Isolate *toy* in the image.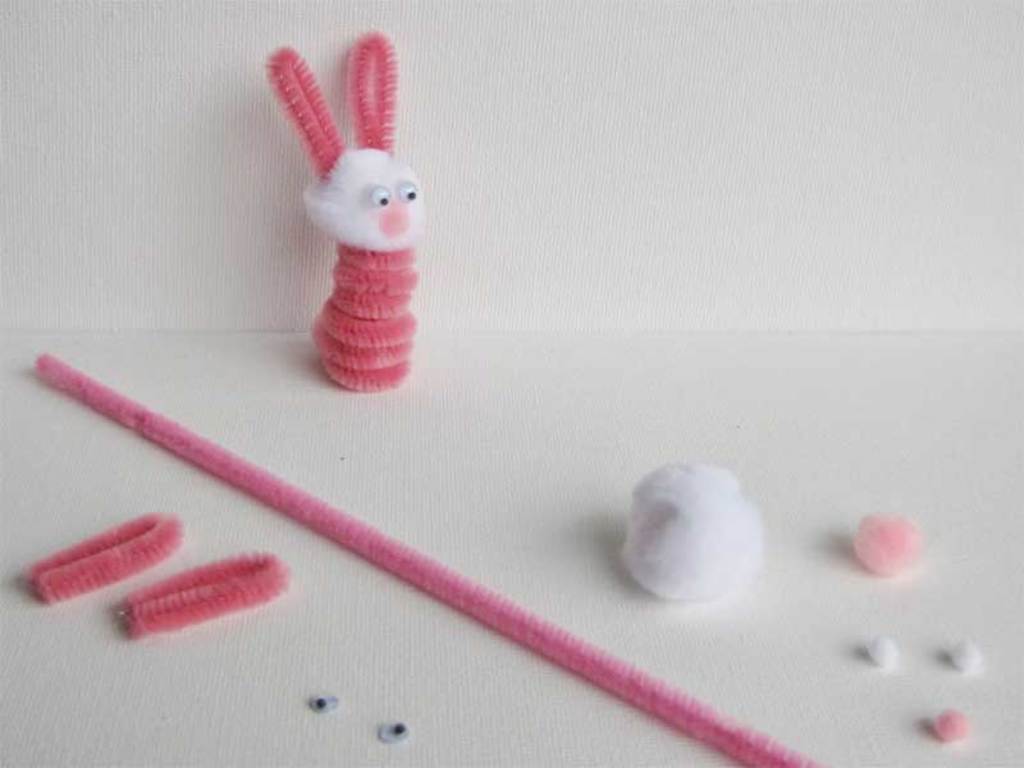
Isolated region: 109, 549, 285, 648.
